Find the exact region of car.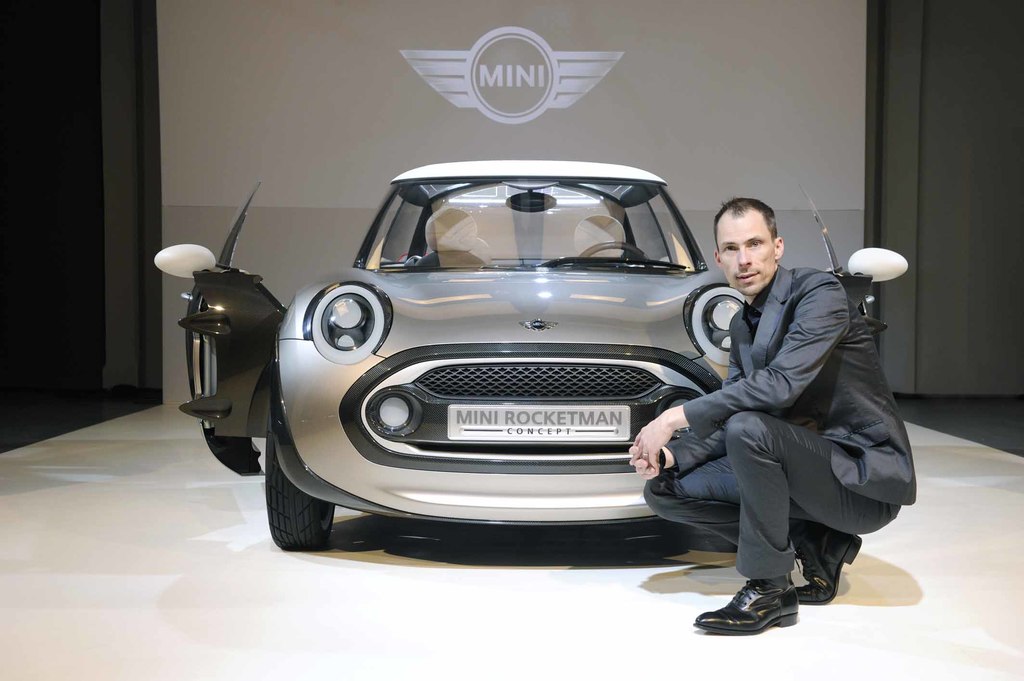
Exact region: 246/147/749/549.
